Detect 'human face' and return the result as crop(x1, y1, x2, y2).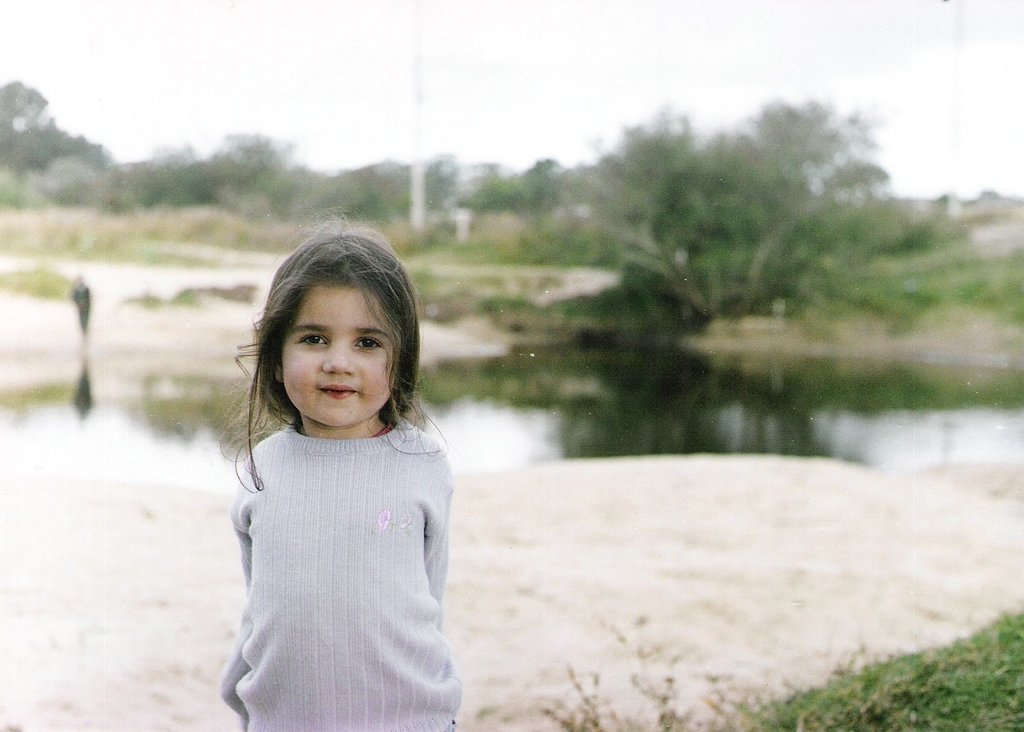
crop(280, 287, 397, 426).
